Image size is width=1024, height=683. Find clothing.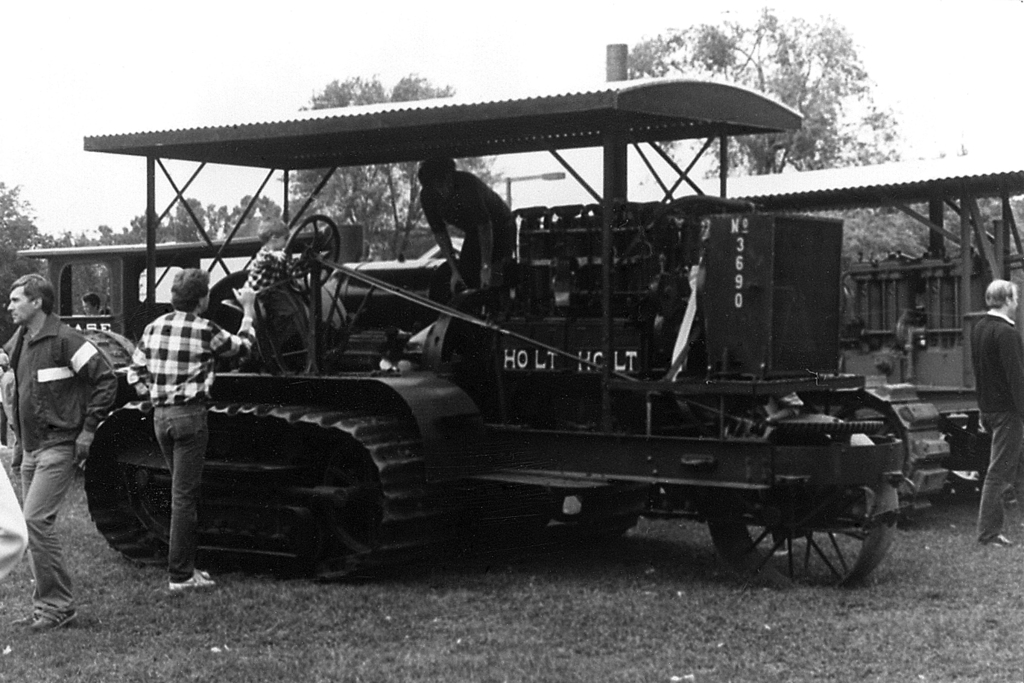
<box>246,244,316,319</box>.
